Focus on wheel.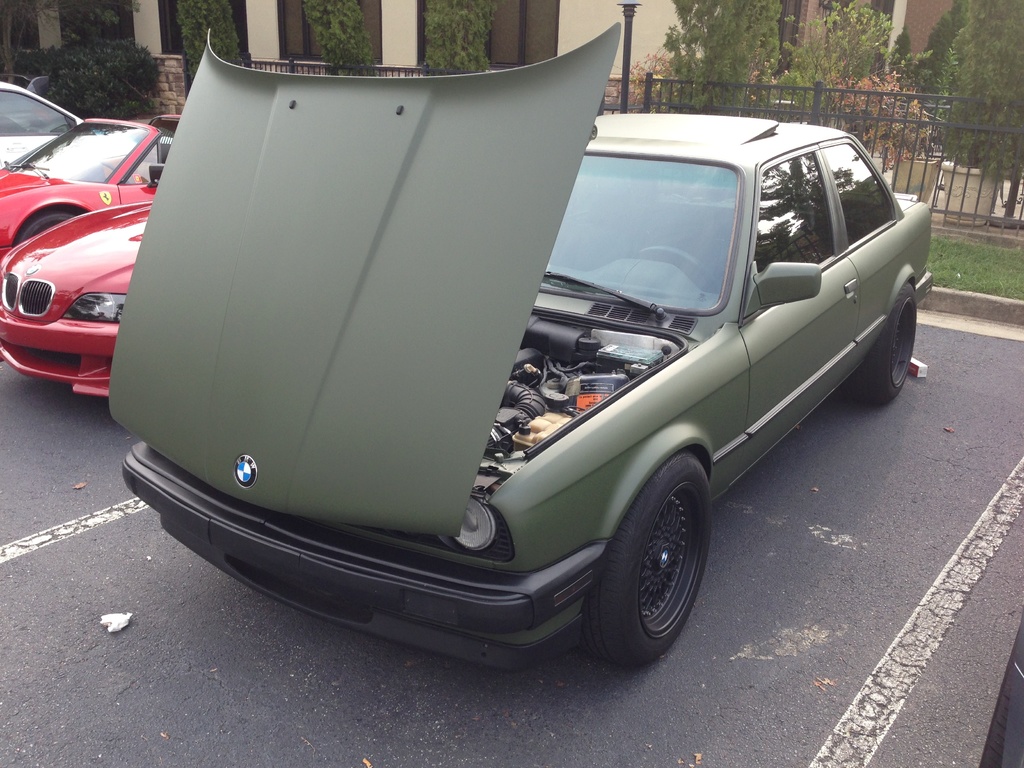
Focused at [left=586, top=456, right=719, bottom=664].
